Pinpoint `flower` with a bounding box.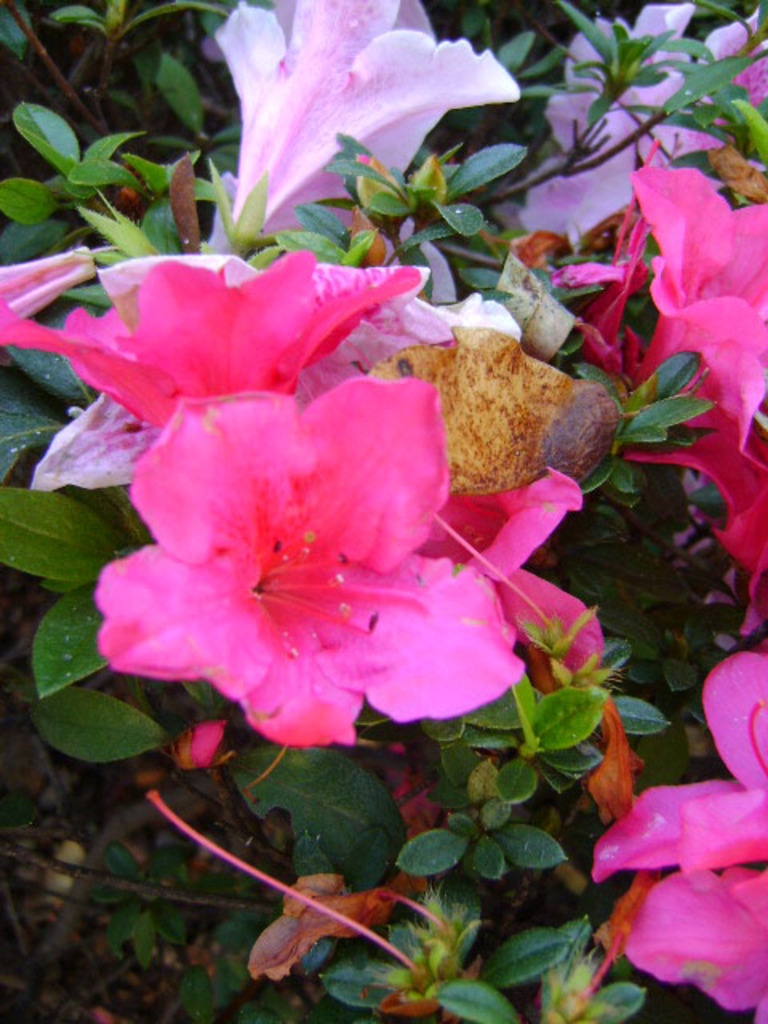
<box>614,421,766,646</box>.
